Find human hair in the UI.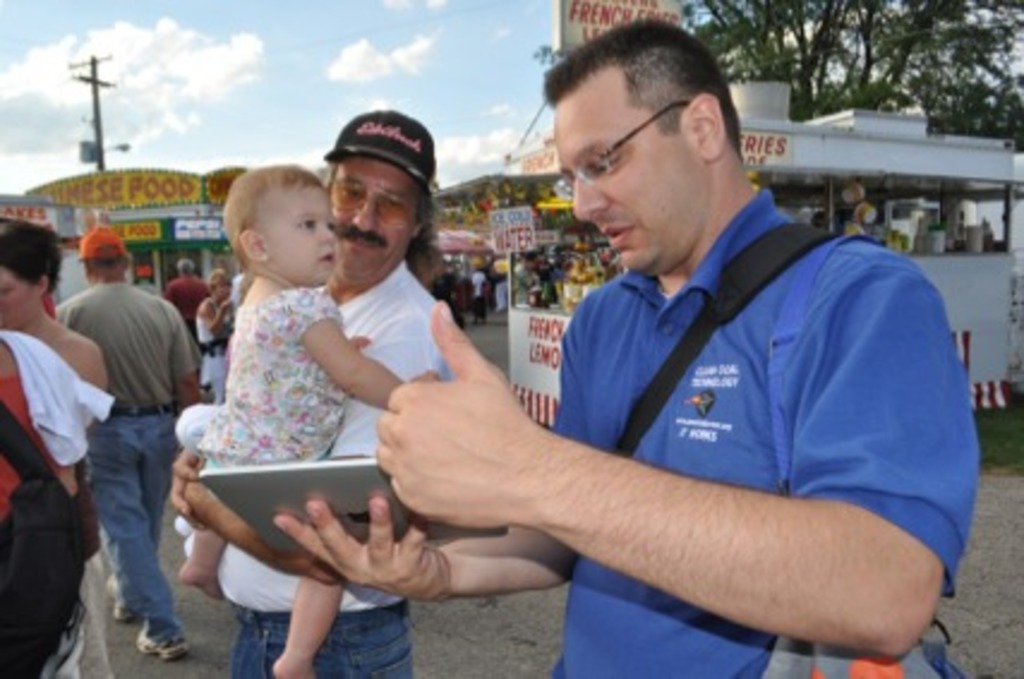
UI element at [175,259,192,274].
